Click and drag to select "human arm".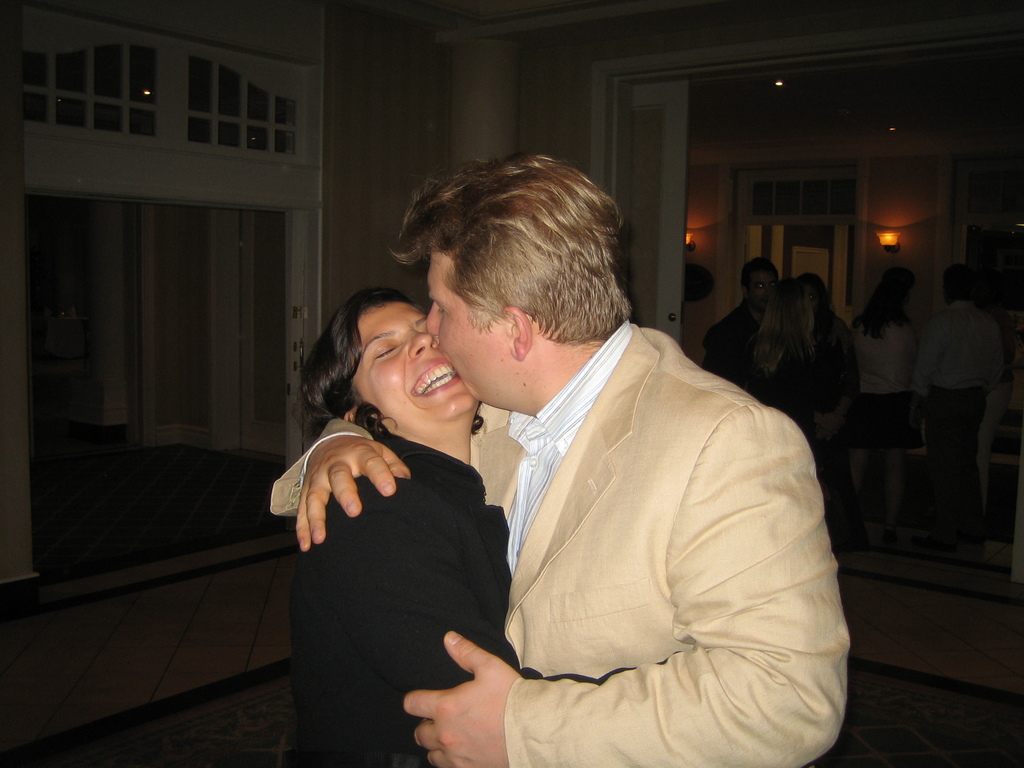
Selection: 262:408:407:557.
